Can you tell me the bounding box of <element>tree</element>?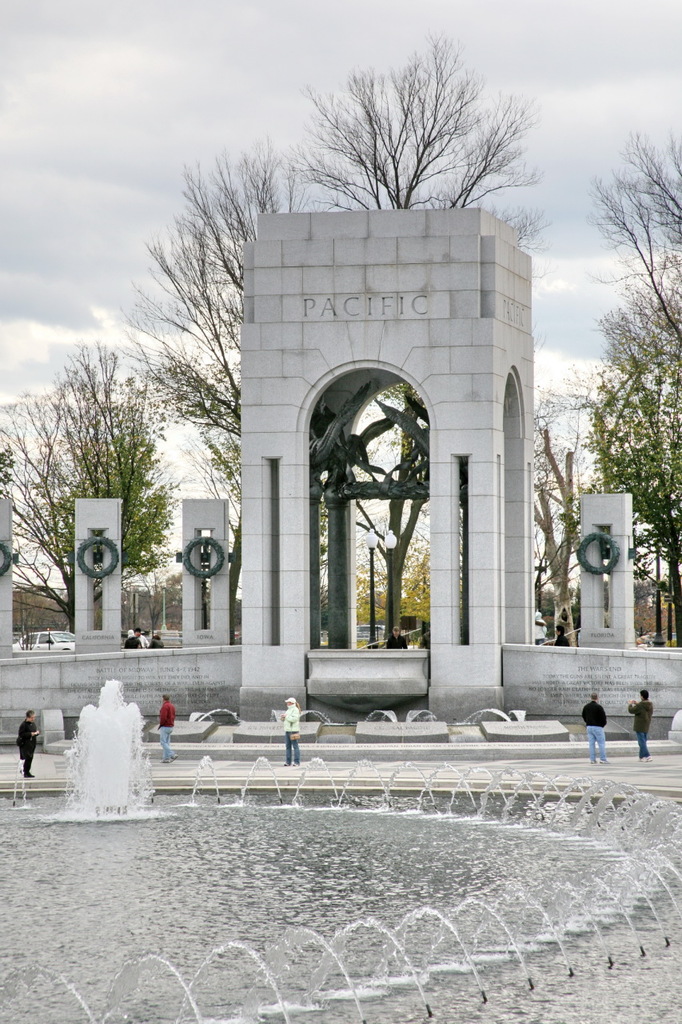
region(281, 26, 547, 263).
